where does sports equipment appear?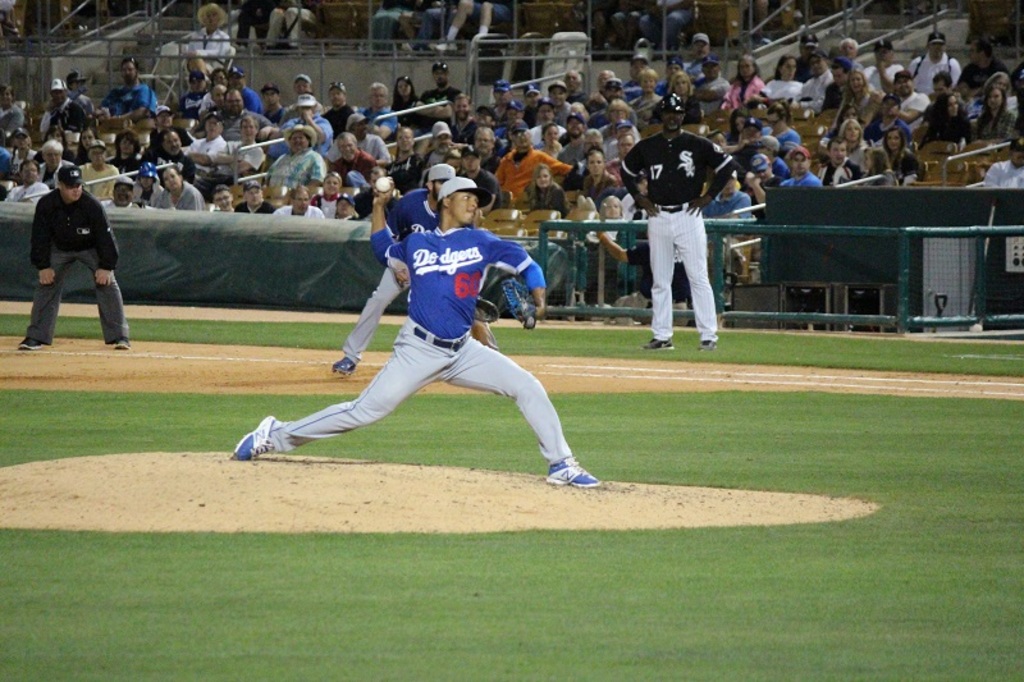
Appears at Rect(657, 92, 691, 119).
